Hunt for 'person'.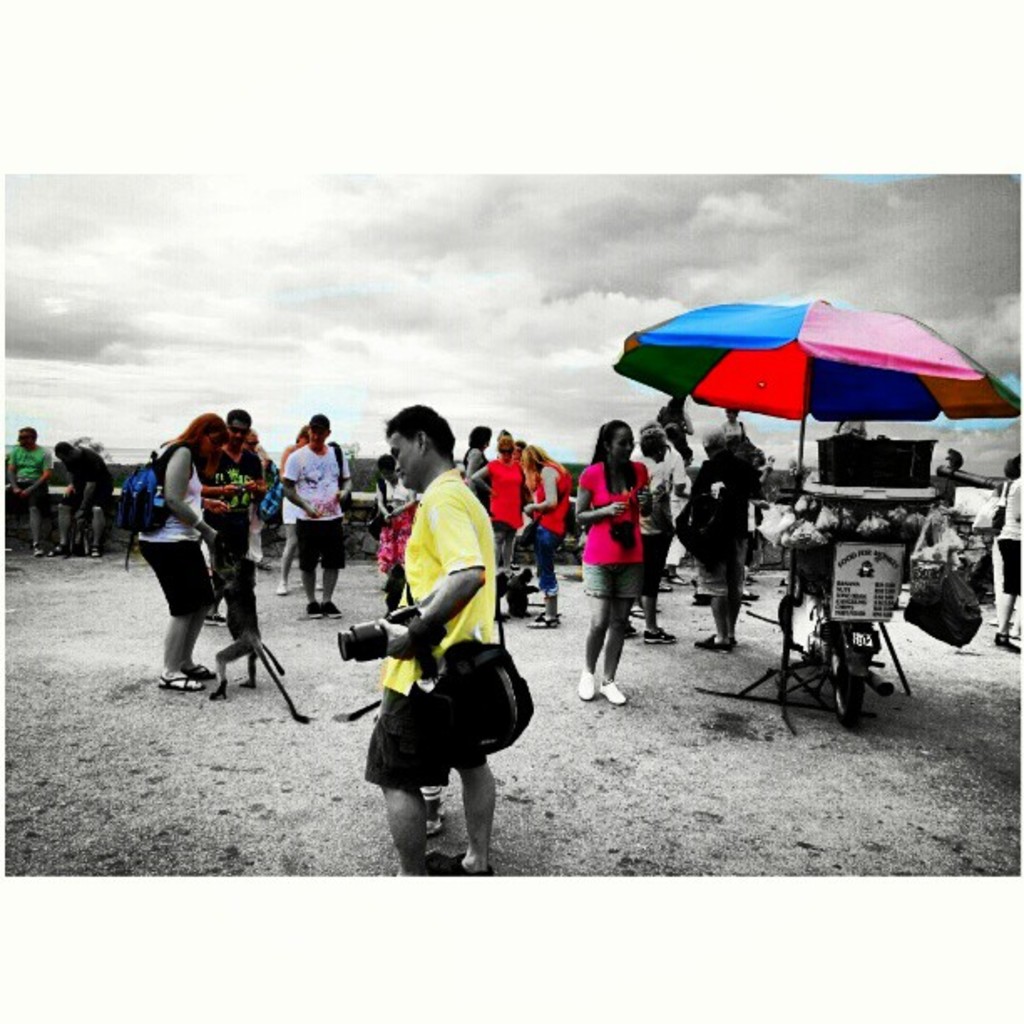
Hunted down at rect(587, 420, 651, 693).
